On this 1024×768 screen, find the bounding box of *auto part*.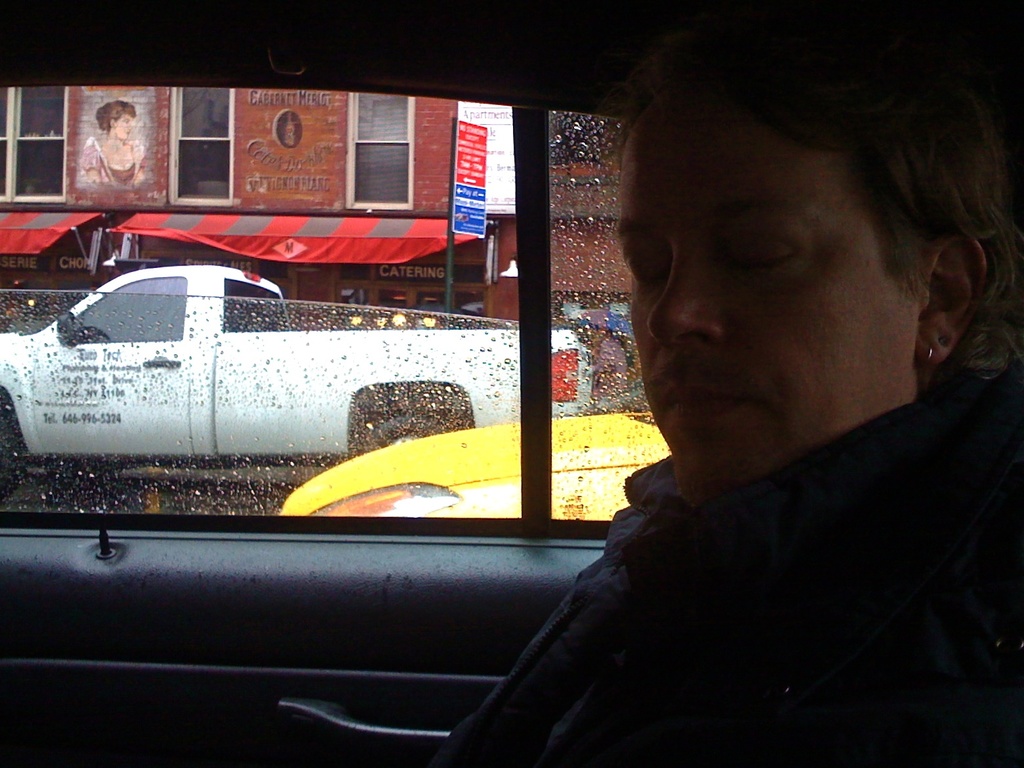
Bounding box: [x1=551, y1=346, x2=579, y2=404].
